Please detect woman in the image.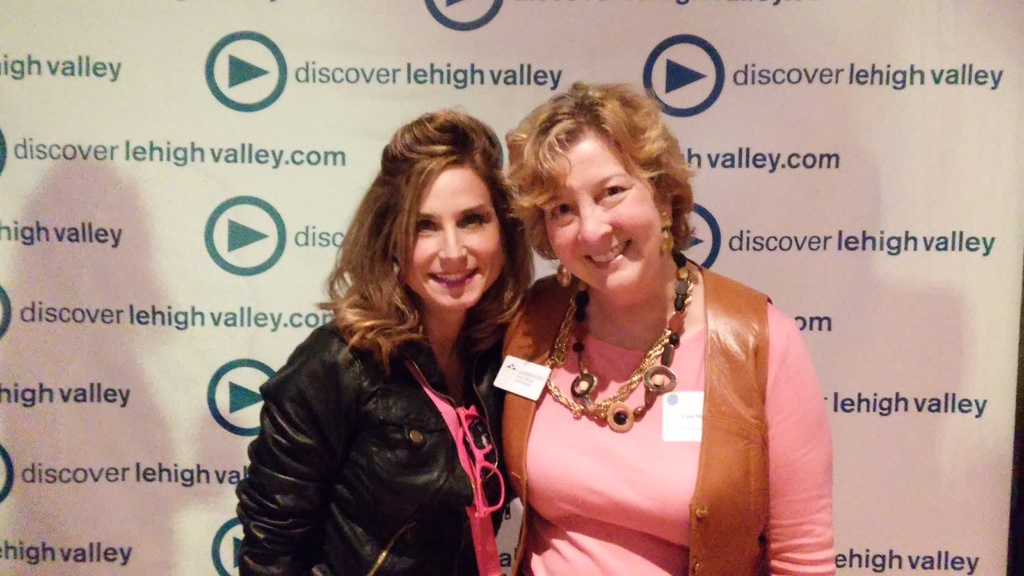
box=[229, 109, 538, 575].
